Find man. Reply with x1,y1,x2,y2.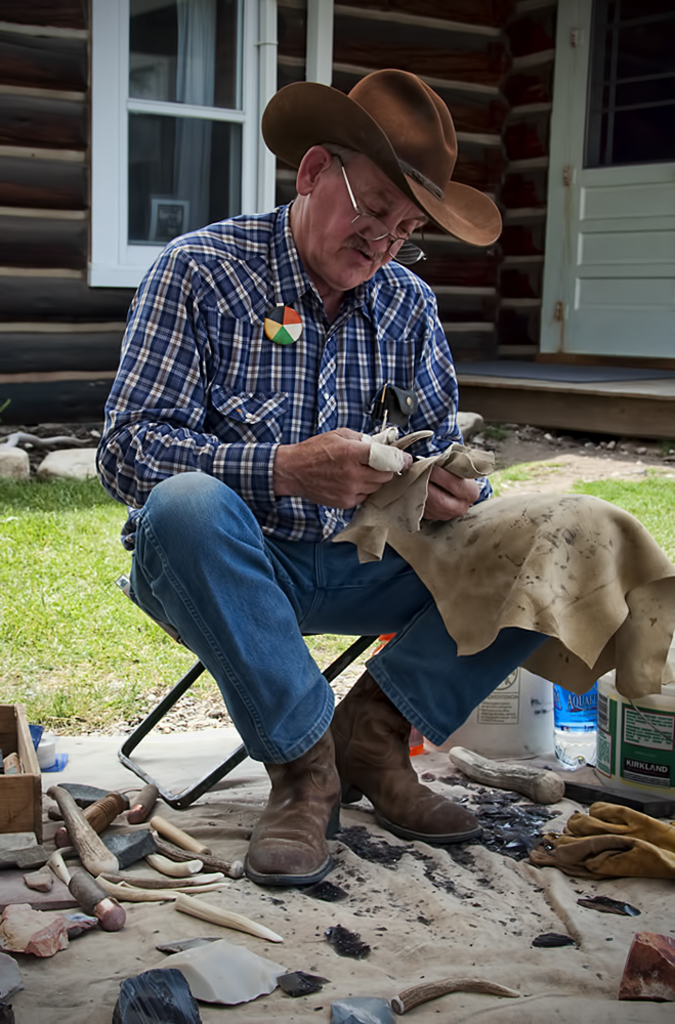
93,69,635,888.
